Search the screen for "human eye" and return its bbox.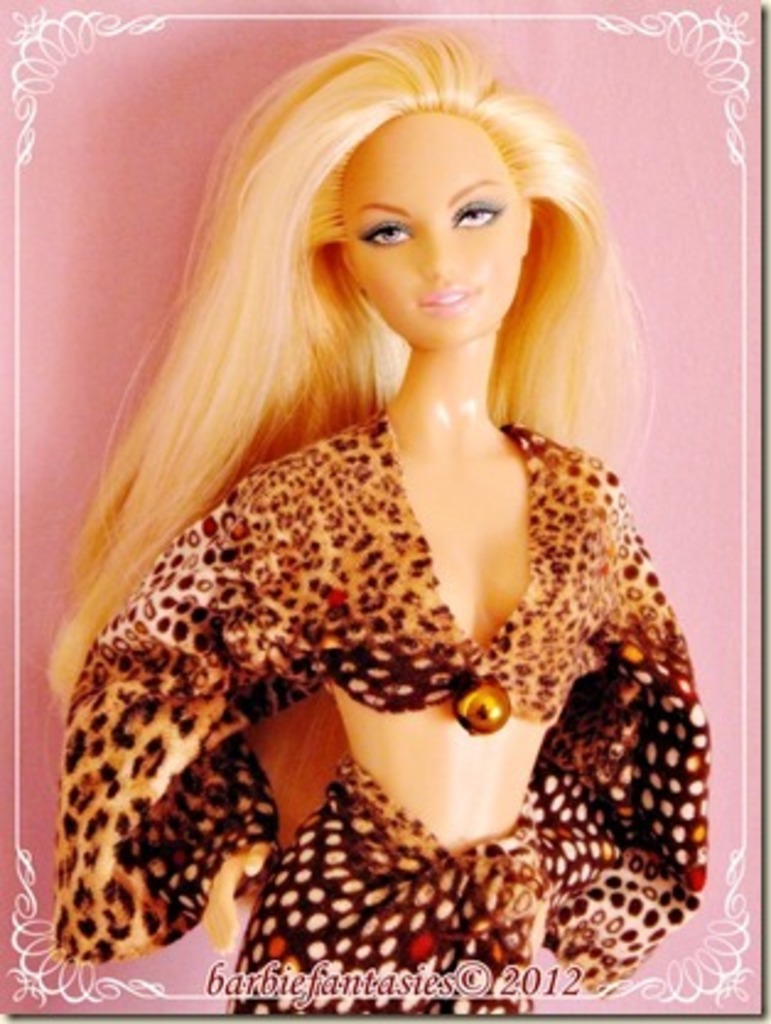
Found: 356 221 413 253.
